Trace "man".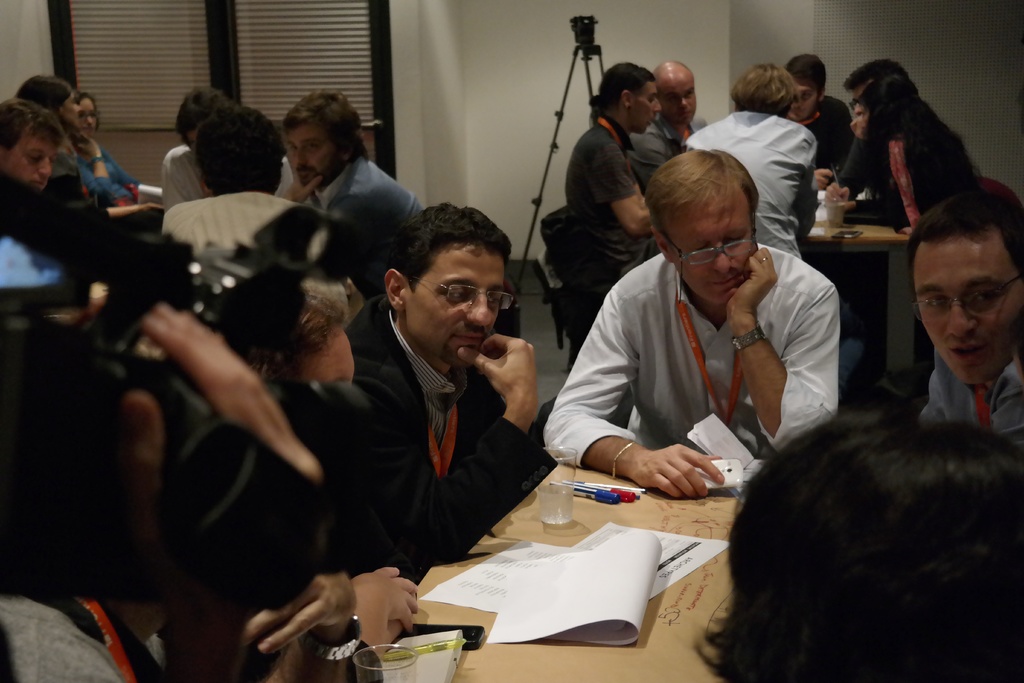
Traced to bbox=[157, 90, 290, 200].
